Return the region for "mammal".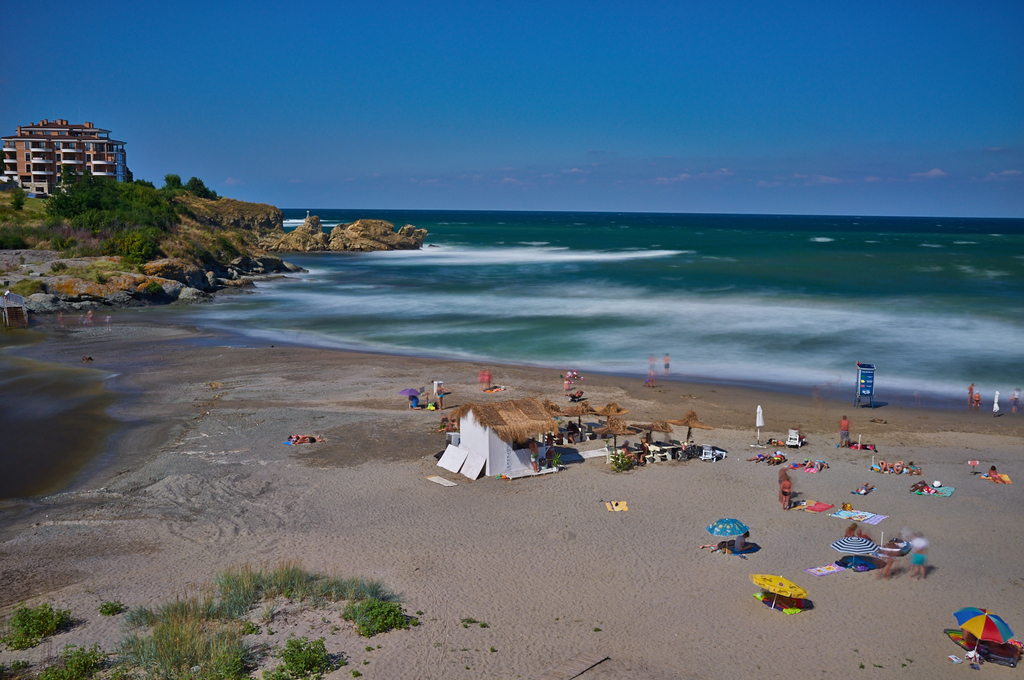
box(746, 452, 767, 461).
